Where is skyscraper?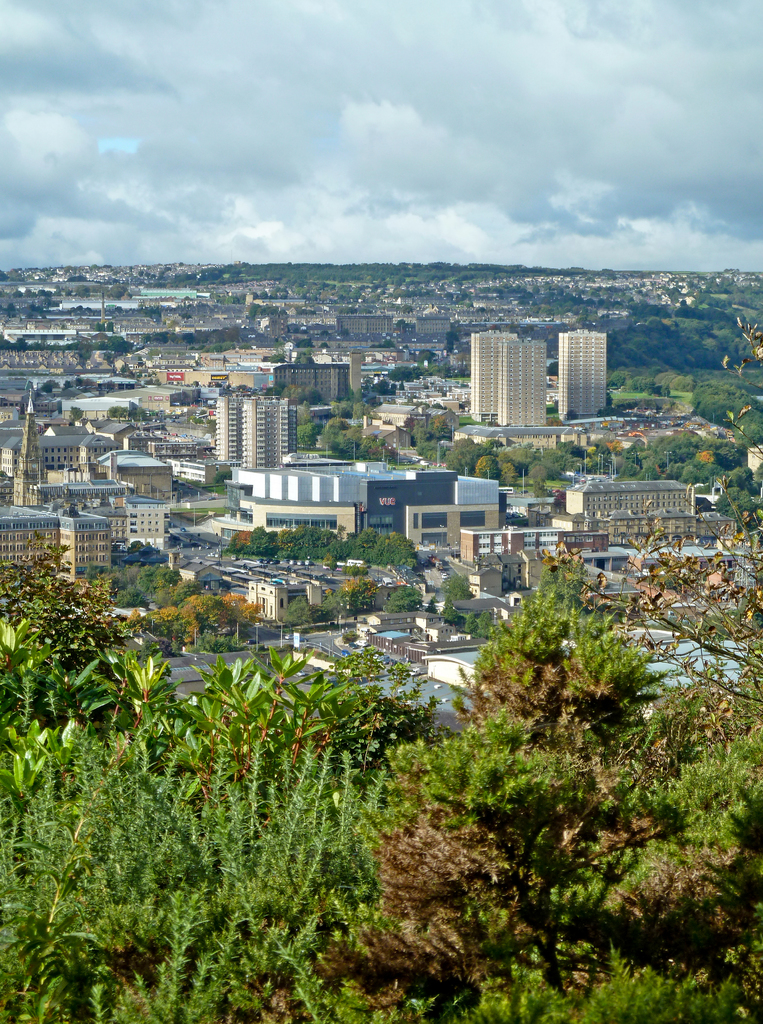
select_region(463, 316, 547, 428).
